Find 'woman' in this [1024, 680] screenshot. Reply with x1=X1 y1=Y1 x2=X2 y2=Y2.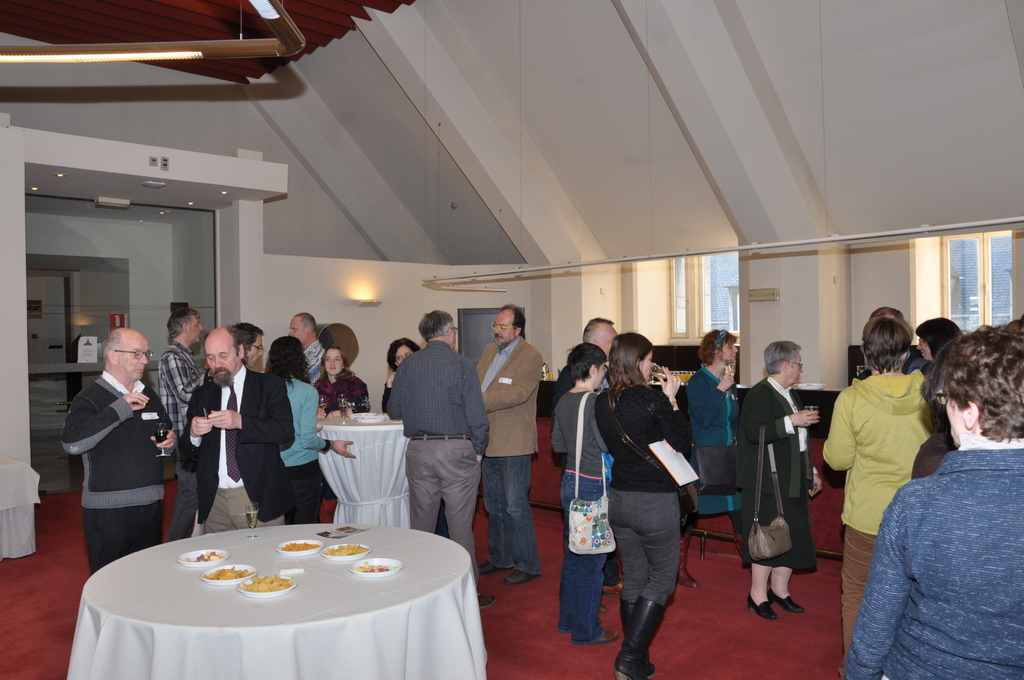
x1=380 y1=334 x2=452 y2=541.
